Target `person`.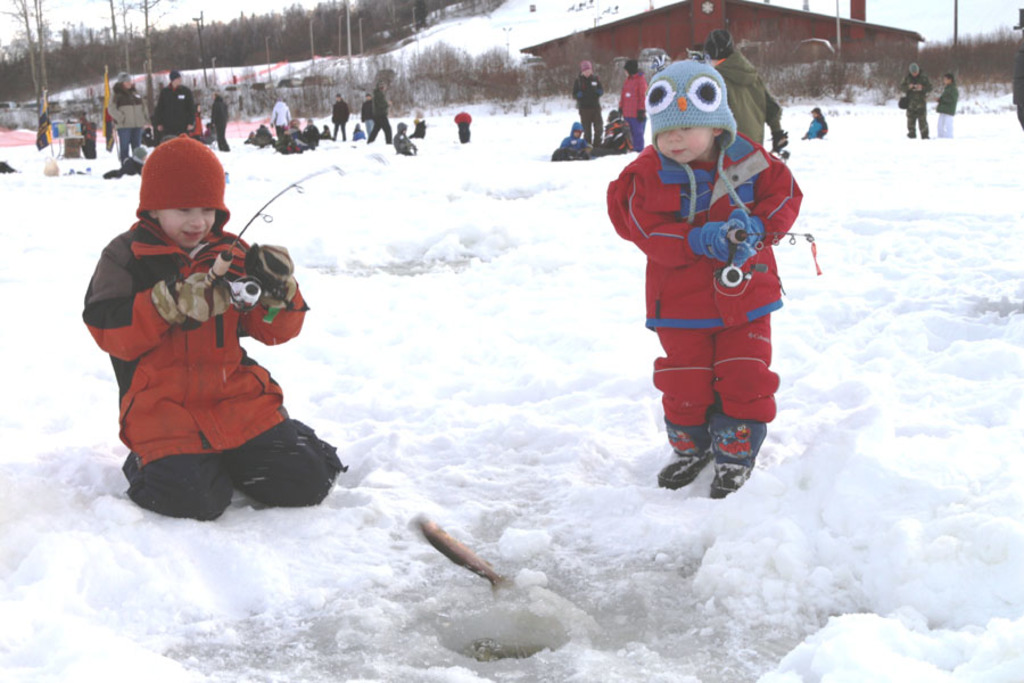
Target region: <region>933, 72, 960, 143</region>.
